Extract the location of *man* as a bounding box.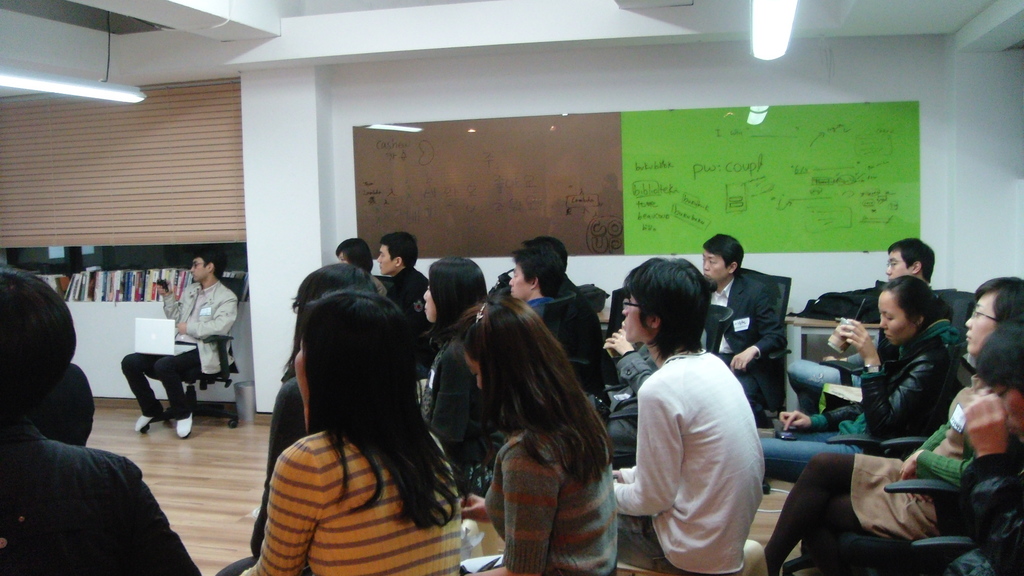
x1=506, y1=244, x2=563, y2=321.
